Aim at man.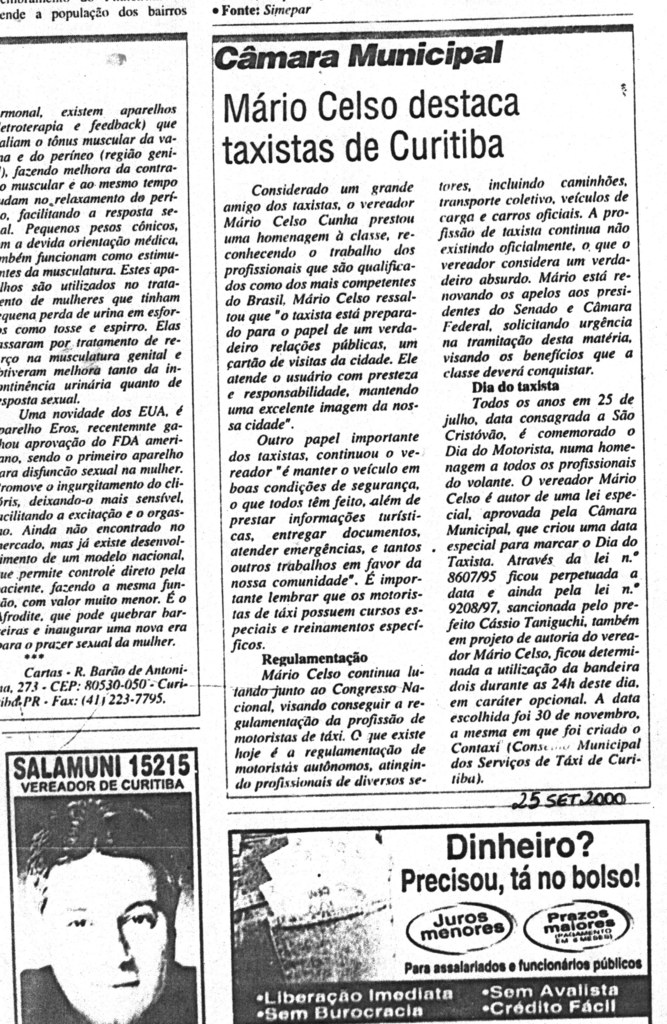
Aimed at (0, 789, 227, 1023).
